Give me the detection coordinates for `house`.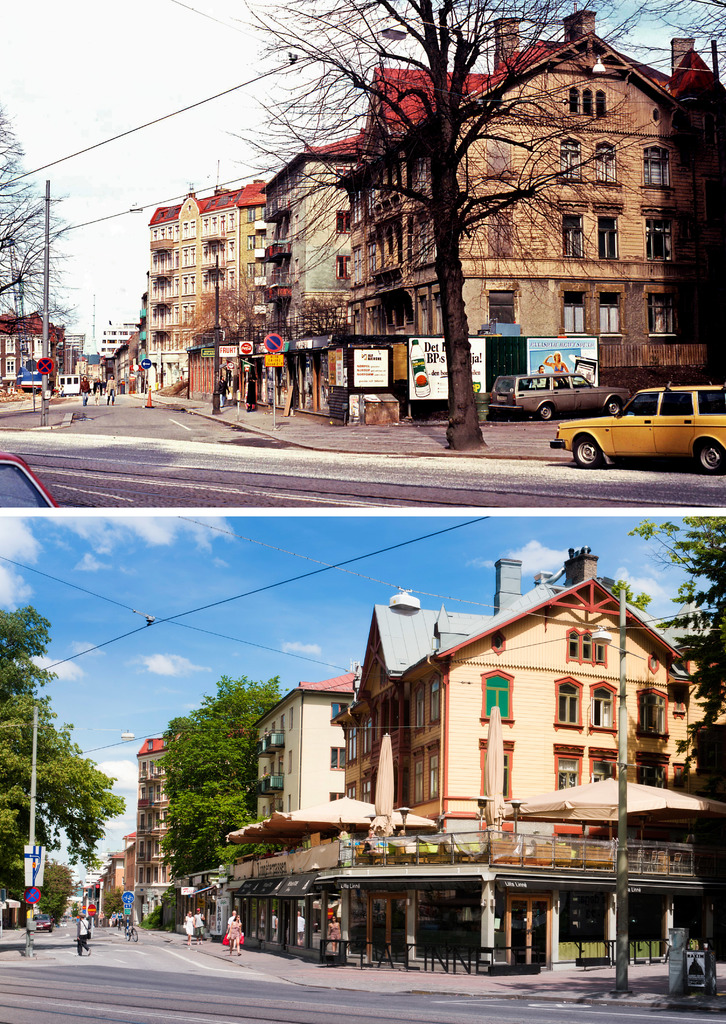
l=142, t=180, r=273, b=404.
